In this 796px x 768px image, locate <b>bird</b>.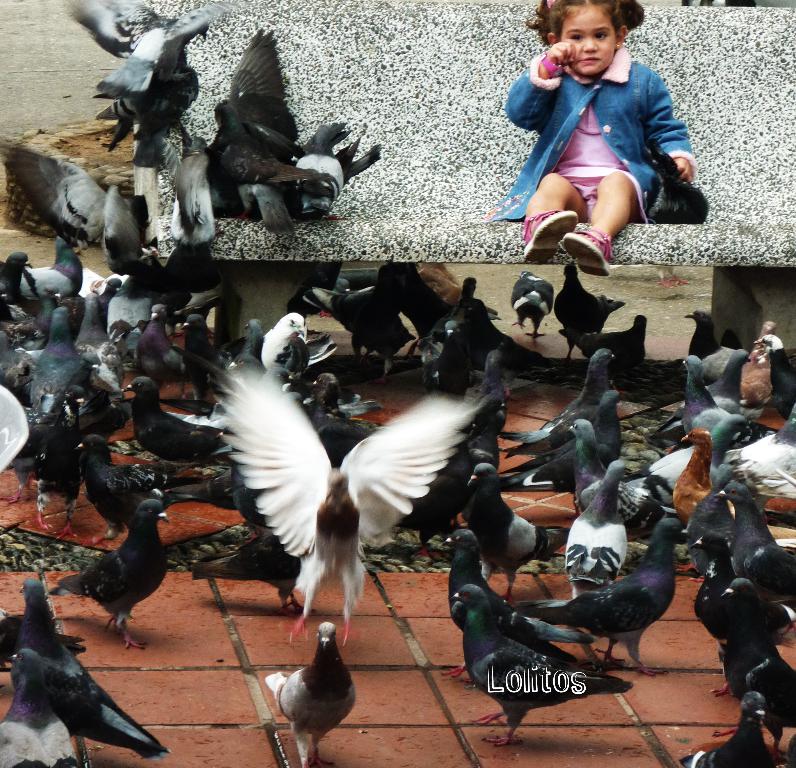
Bounding box: [529, 527, 674, 675].
